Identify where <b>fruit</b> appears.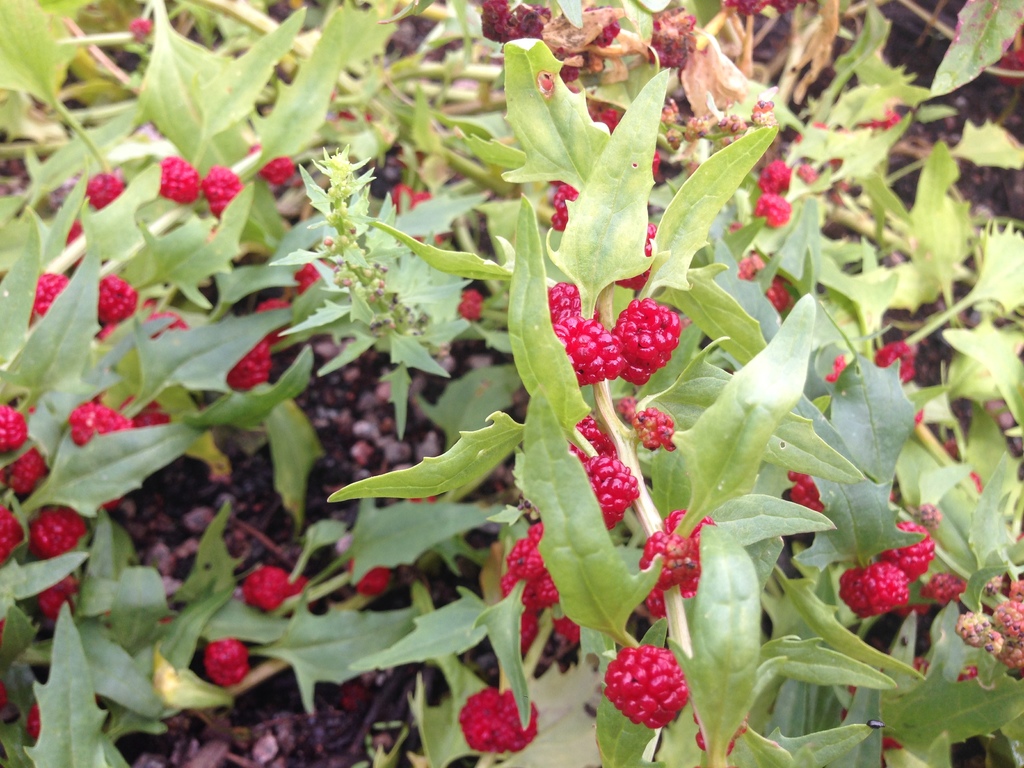
Appears at l=34, t=270, r=71, b=316.
